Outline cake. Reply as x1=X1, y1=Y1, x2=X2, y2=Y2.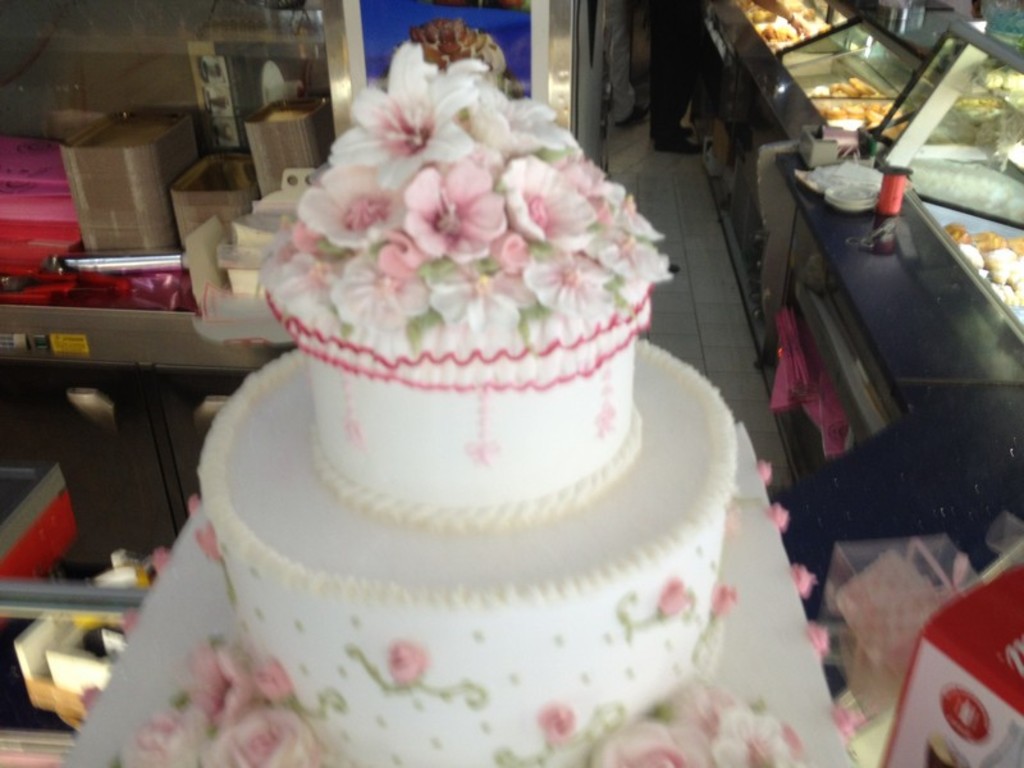
x1=180, y1=35, x2=746, y2=763.
